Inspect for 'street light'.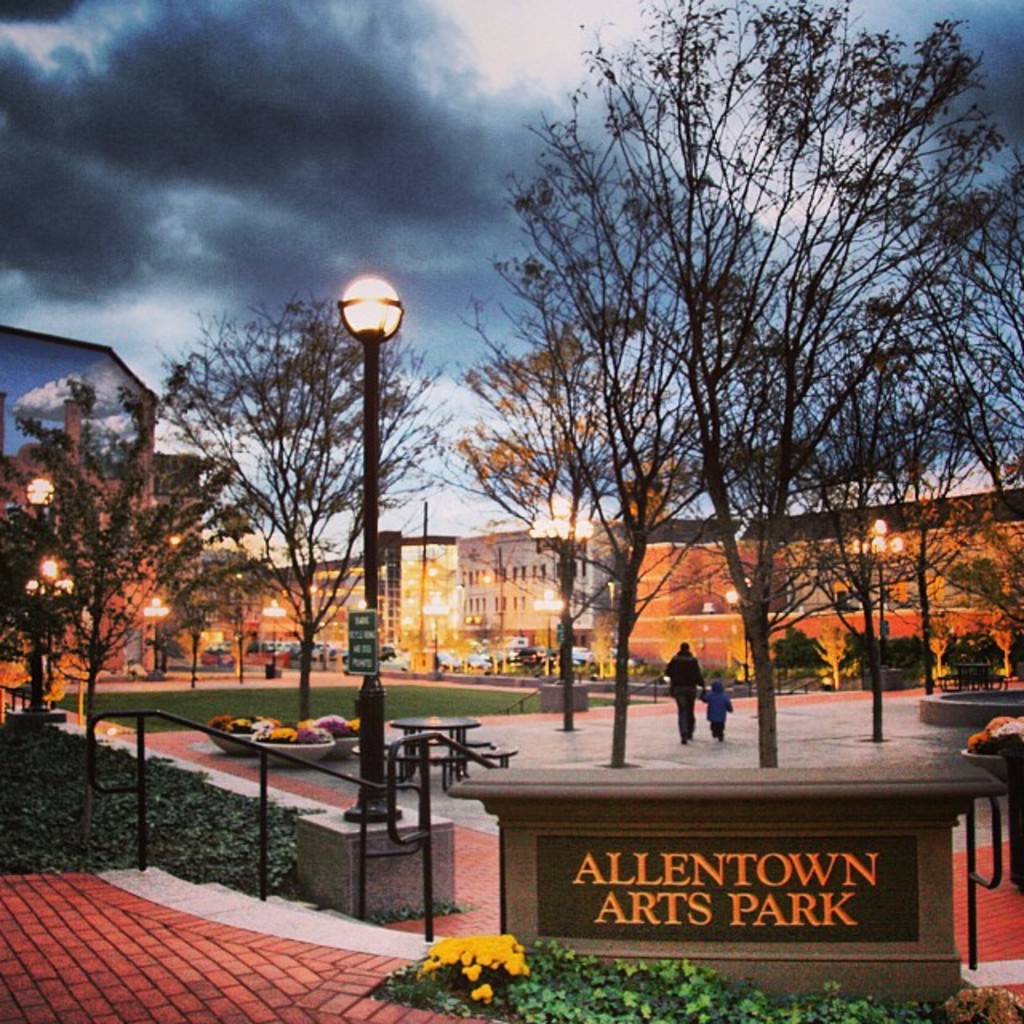
Inspection: [853,520,902,658].
